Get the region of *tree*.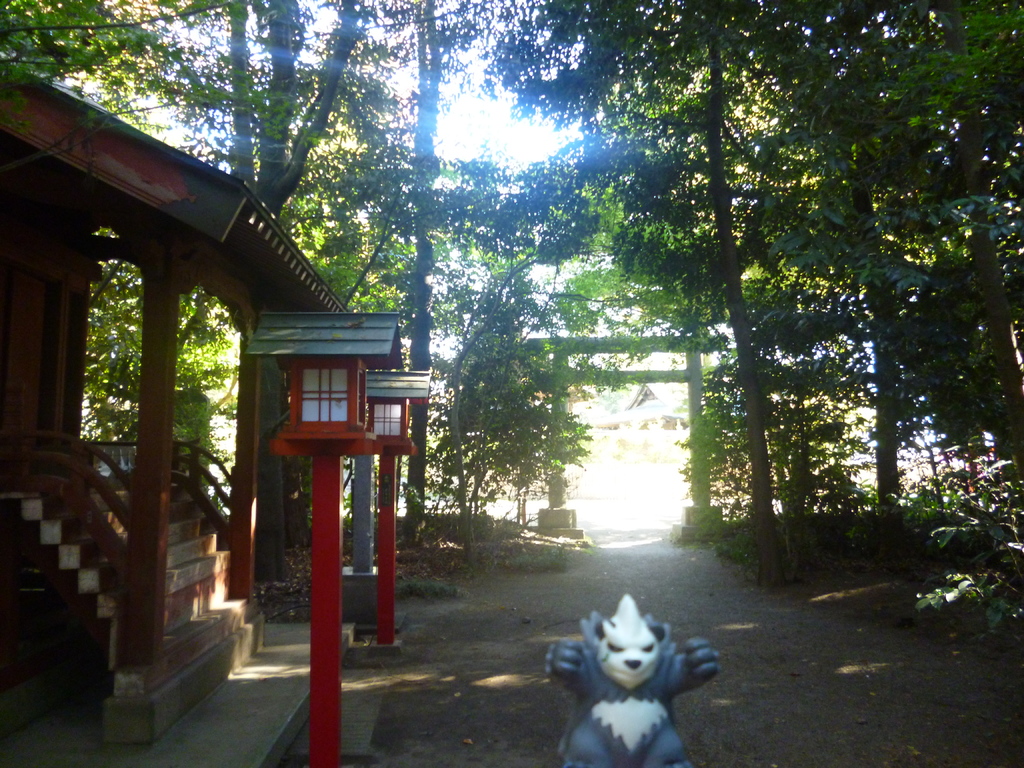
left=145, top=0, right=396, bottom=567.
